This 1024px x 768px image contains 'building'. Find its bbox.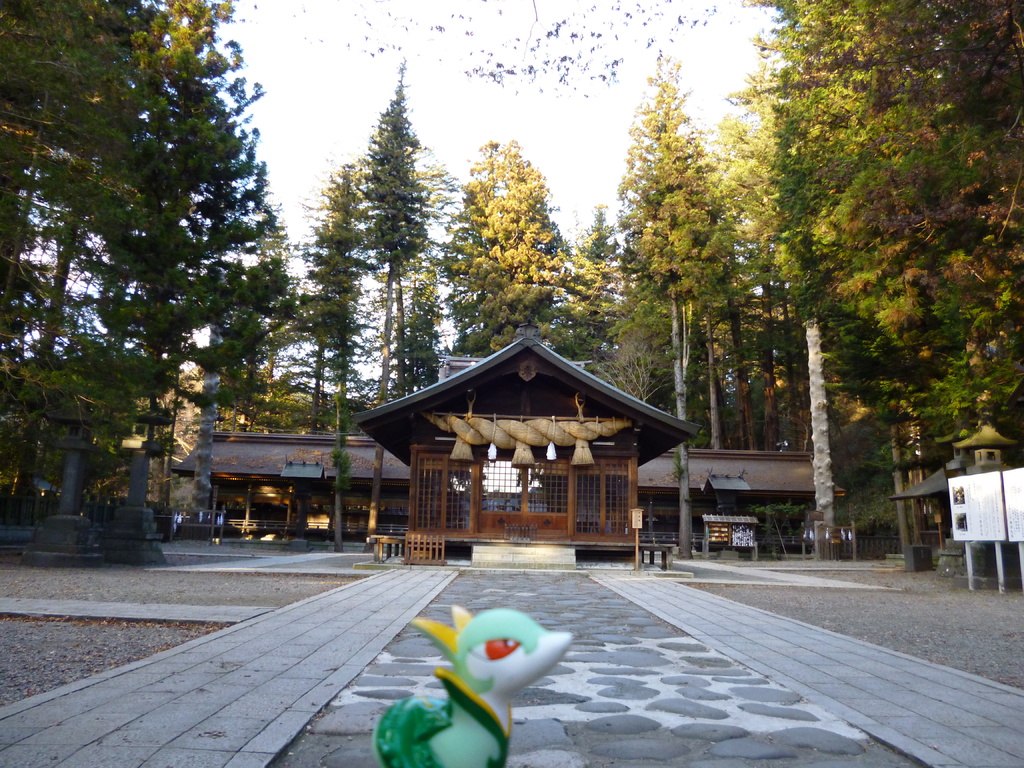
box(170, 331, 849, 569).
